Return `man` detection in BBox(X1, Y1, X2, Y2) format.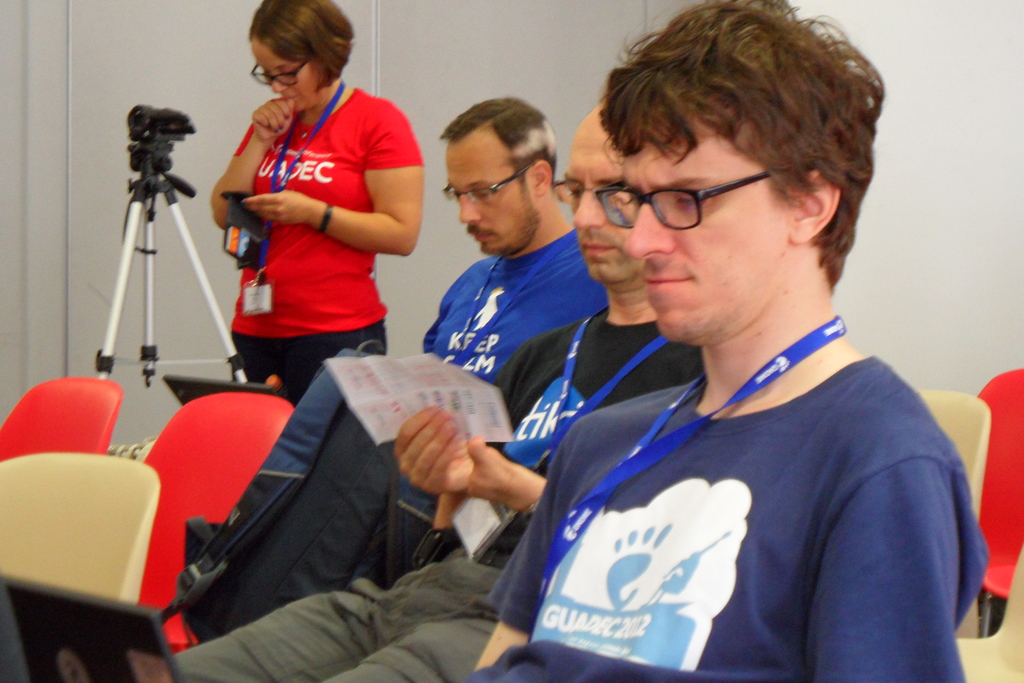
BBox(171, 104, 701, 682).
